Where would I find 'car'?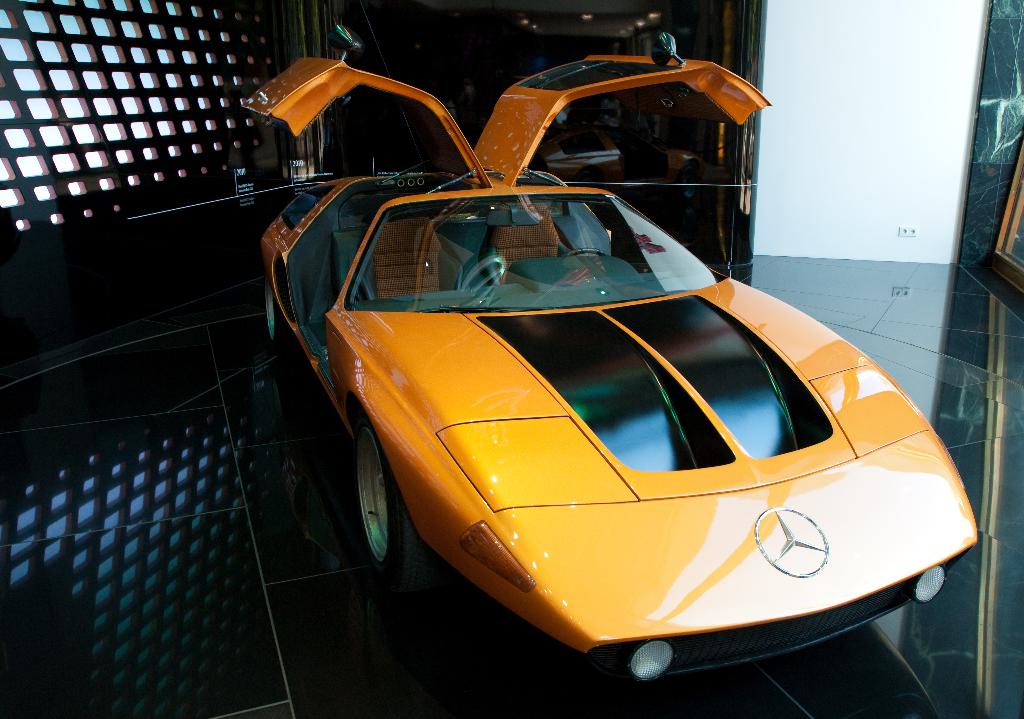
At 246, 32, 977, 693.
